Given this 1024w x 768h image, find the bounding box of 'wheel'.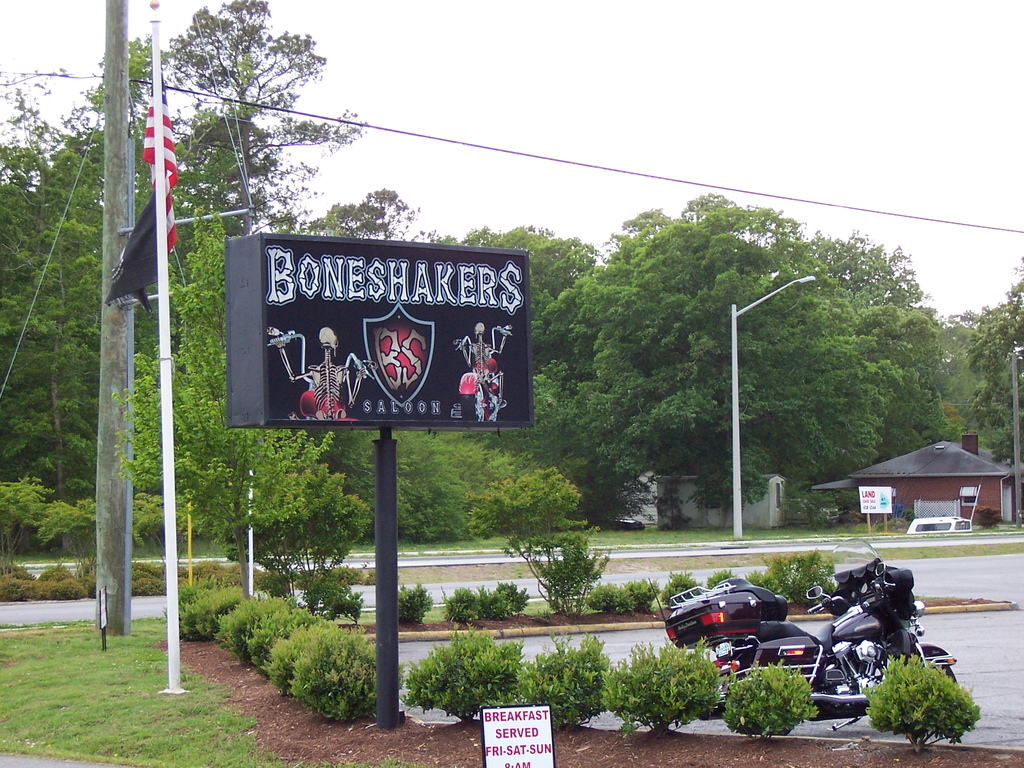
bbox=[940, 664, 959, 683].
